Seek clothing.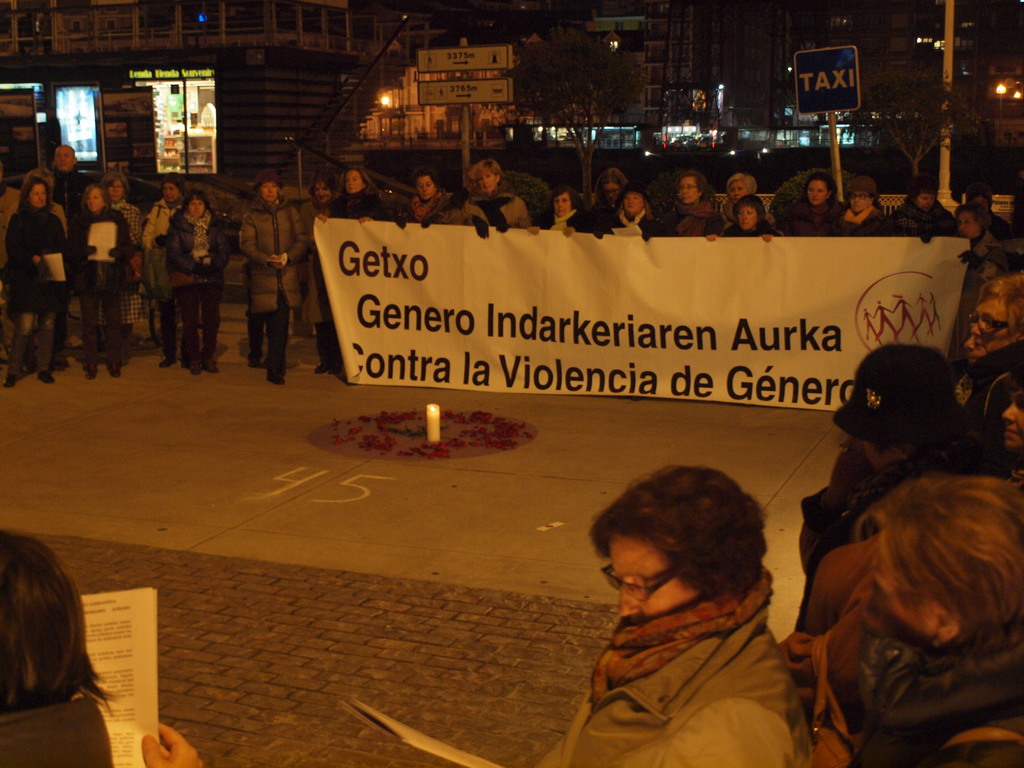
(246,199,317,360).
